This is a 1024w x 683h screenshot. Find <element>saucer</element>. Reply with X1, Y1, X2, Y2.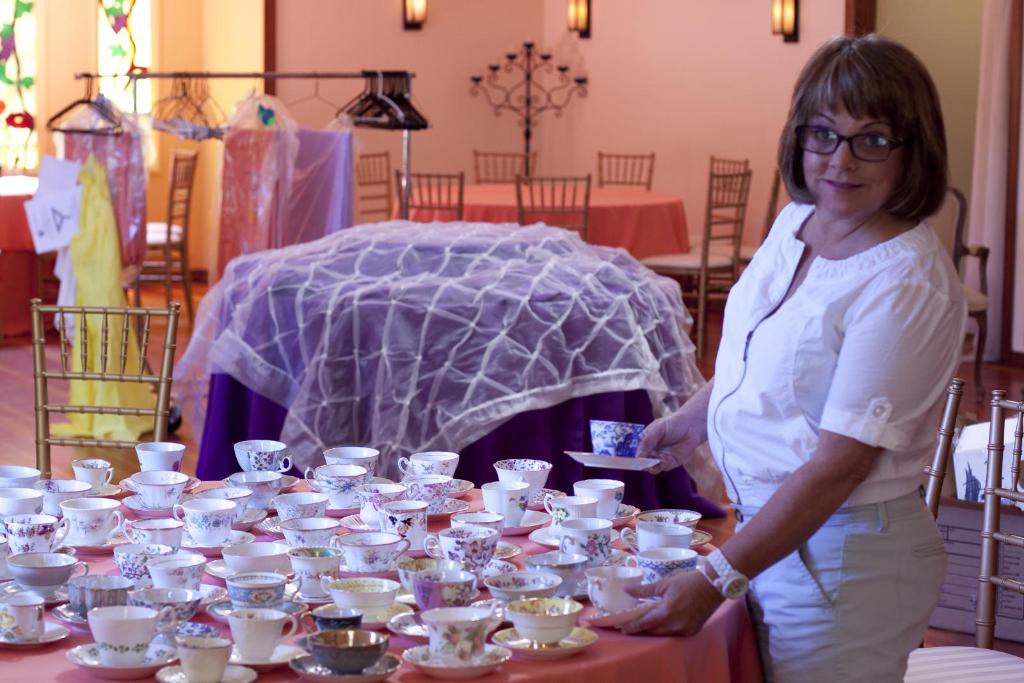
431, 496, 470, 522.
